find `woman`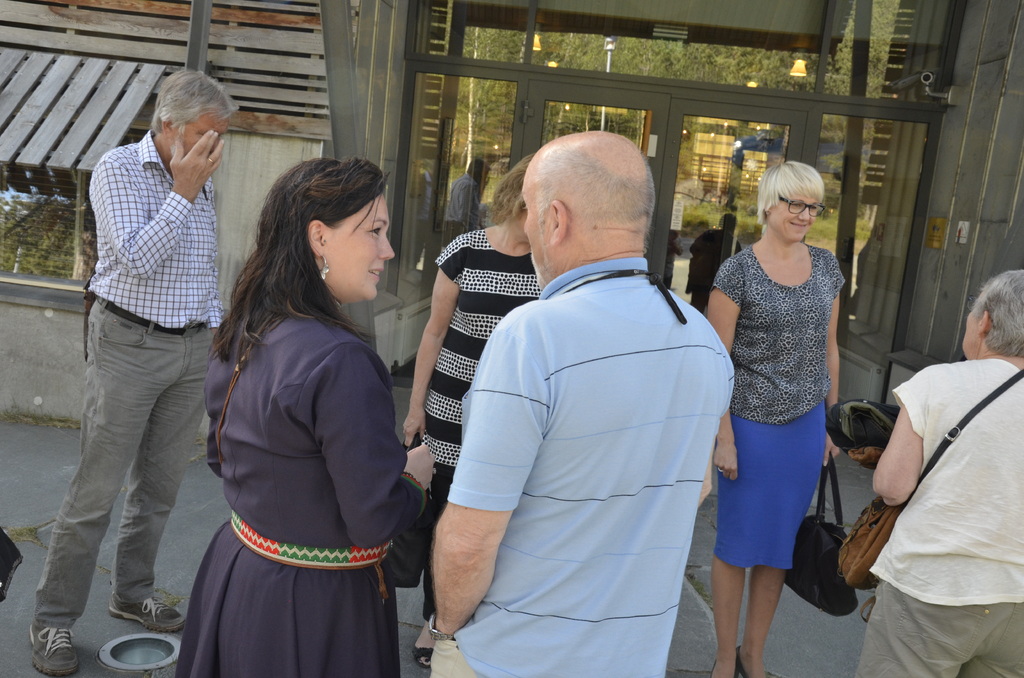
<region>871, 265, 1023, 677</region>
